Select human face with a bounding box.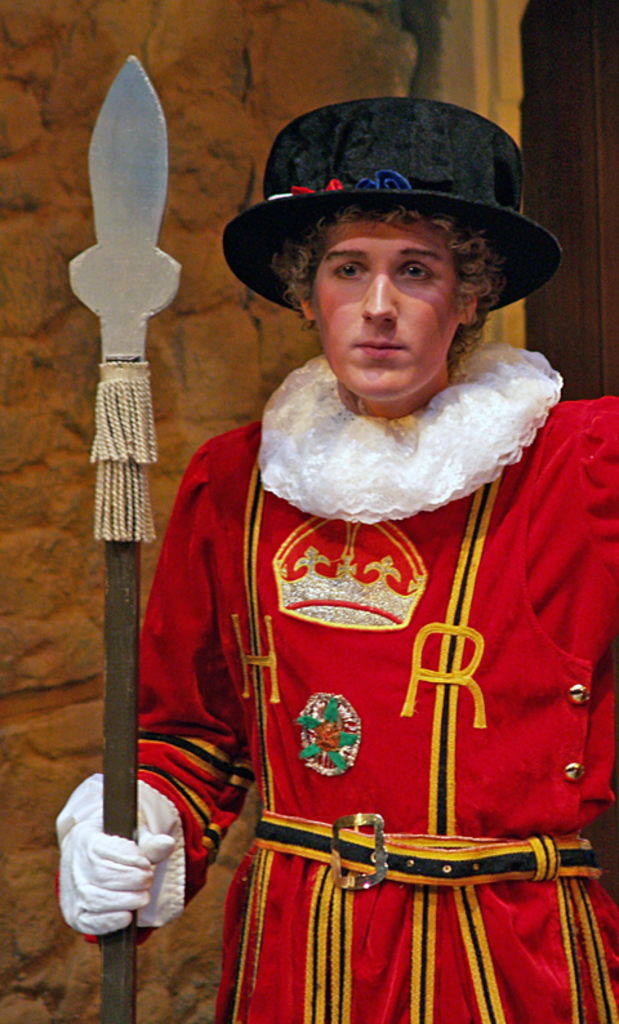
bbox(308, 221, 471, 400).
